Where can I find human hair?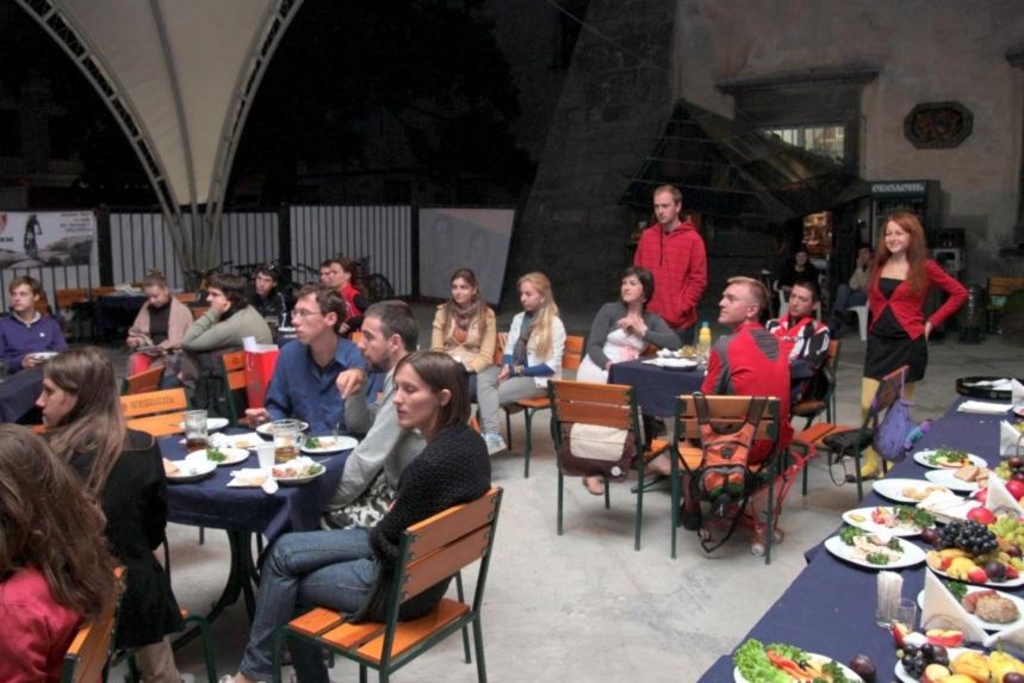
You can find it at crop(727, 278, 770, 322).
